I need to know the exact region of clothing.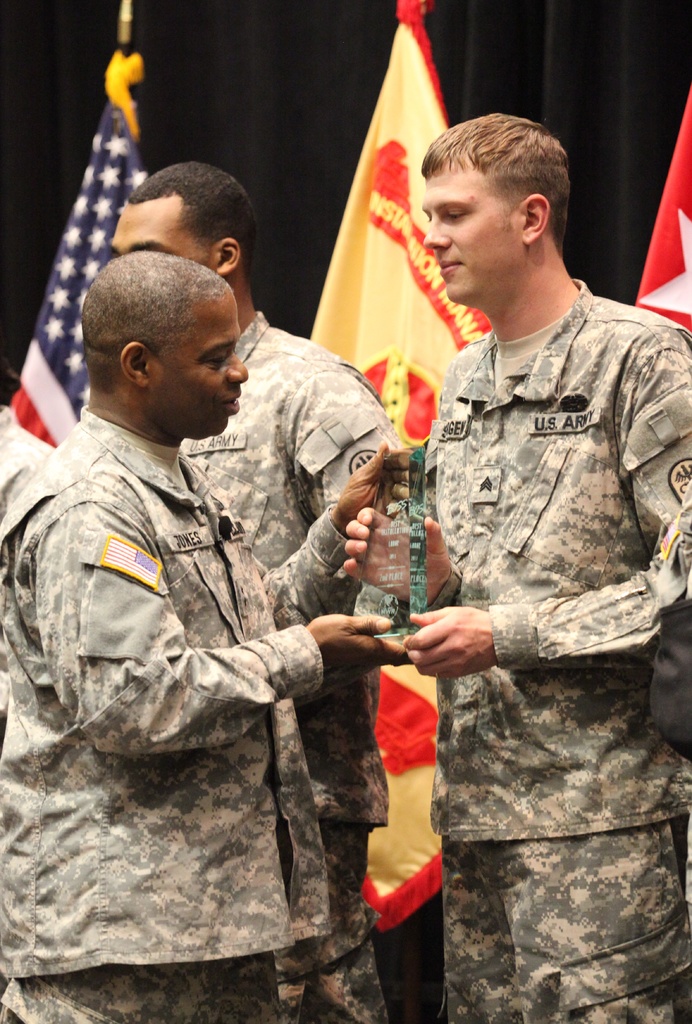
Region: 195,307,403,1023.
